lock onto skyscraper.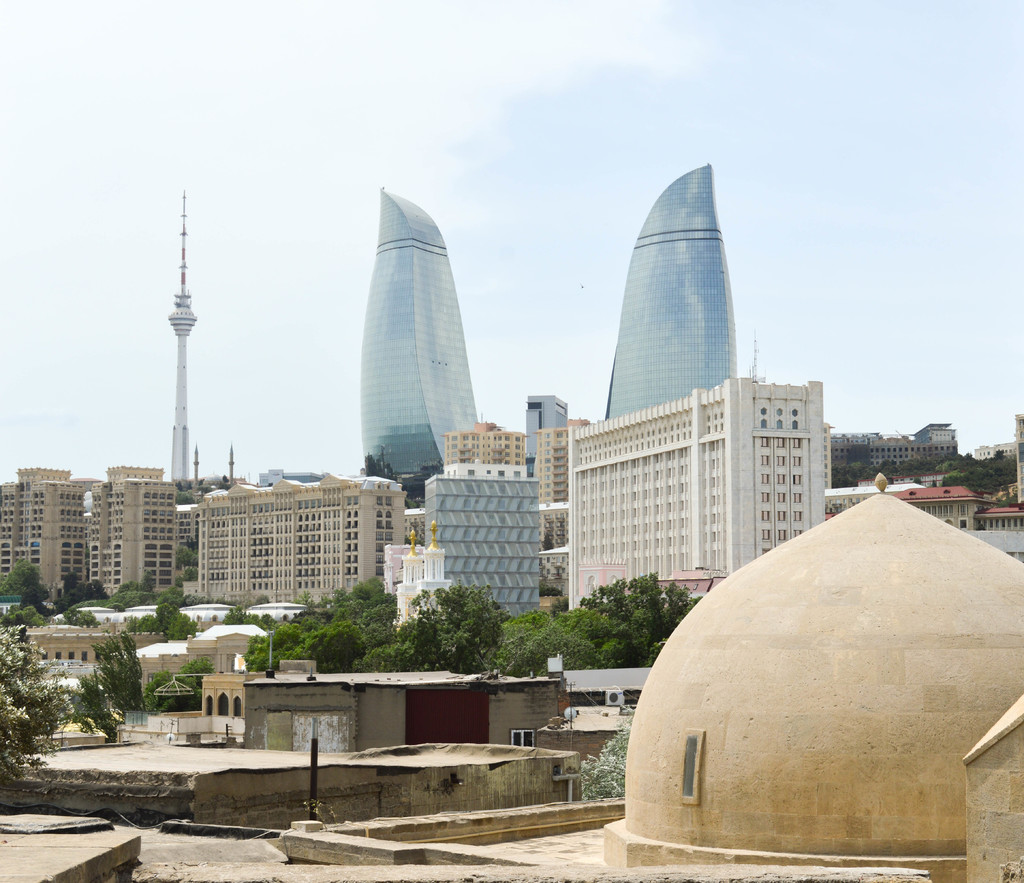
Locked: region(519, 386, 570, 471).
